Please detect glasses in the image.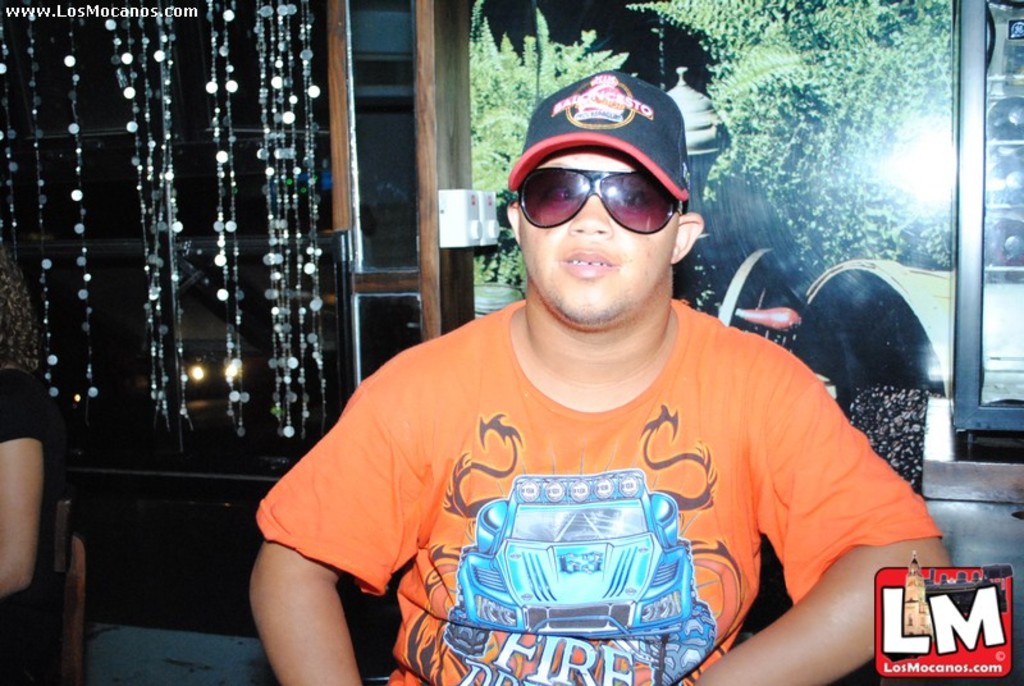
<box>511,157,690,223</box>.
